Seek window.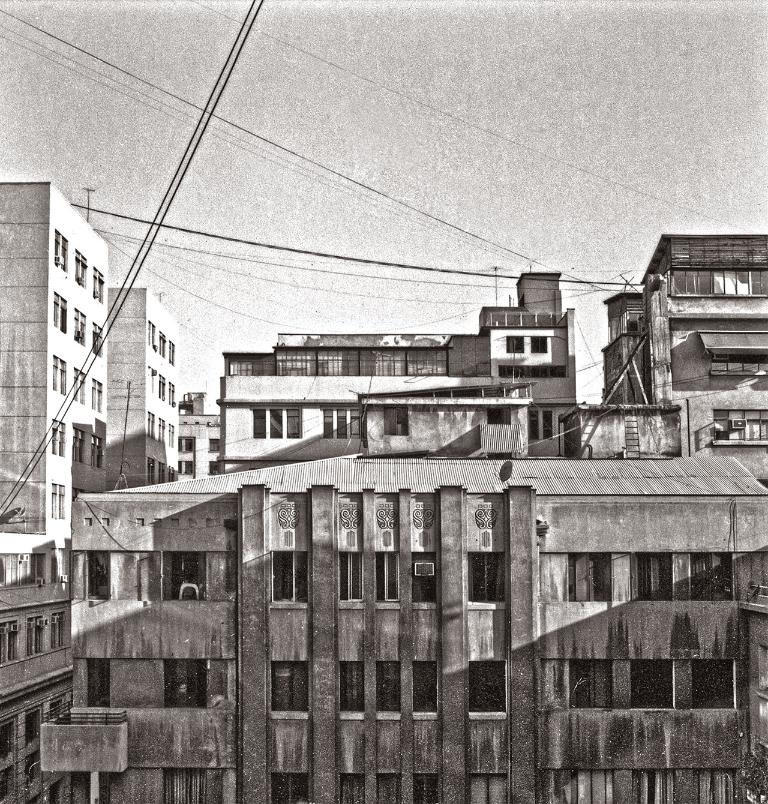
[x1=83, y1=547, x2=116, y2=597].
